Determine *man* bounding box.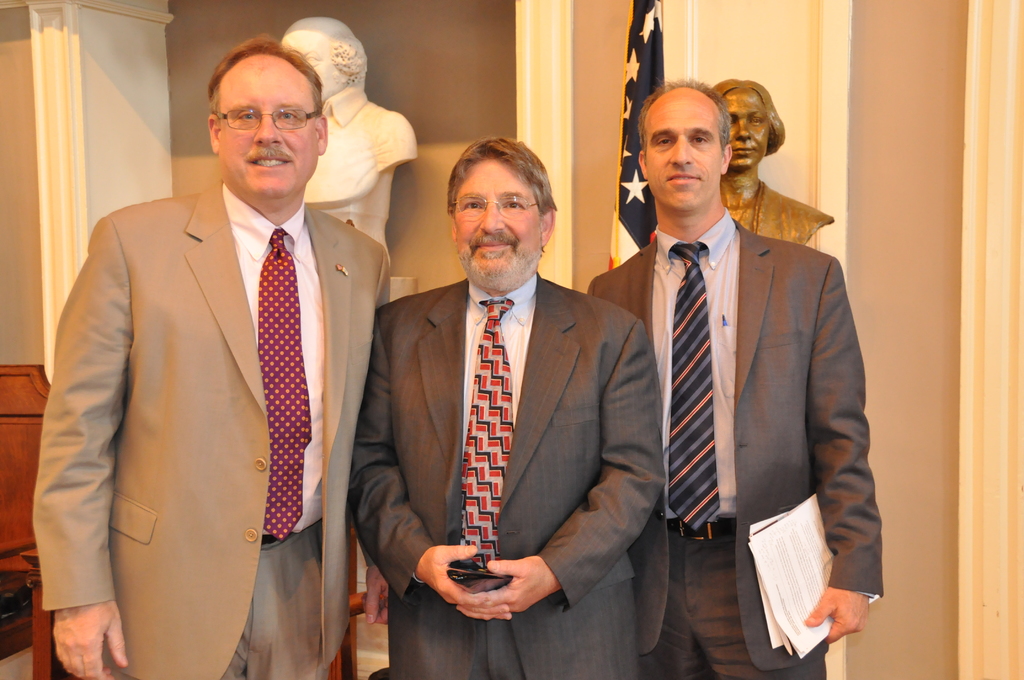
Determined: box=[593, 78, 886, 676].
